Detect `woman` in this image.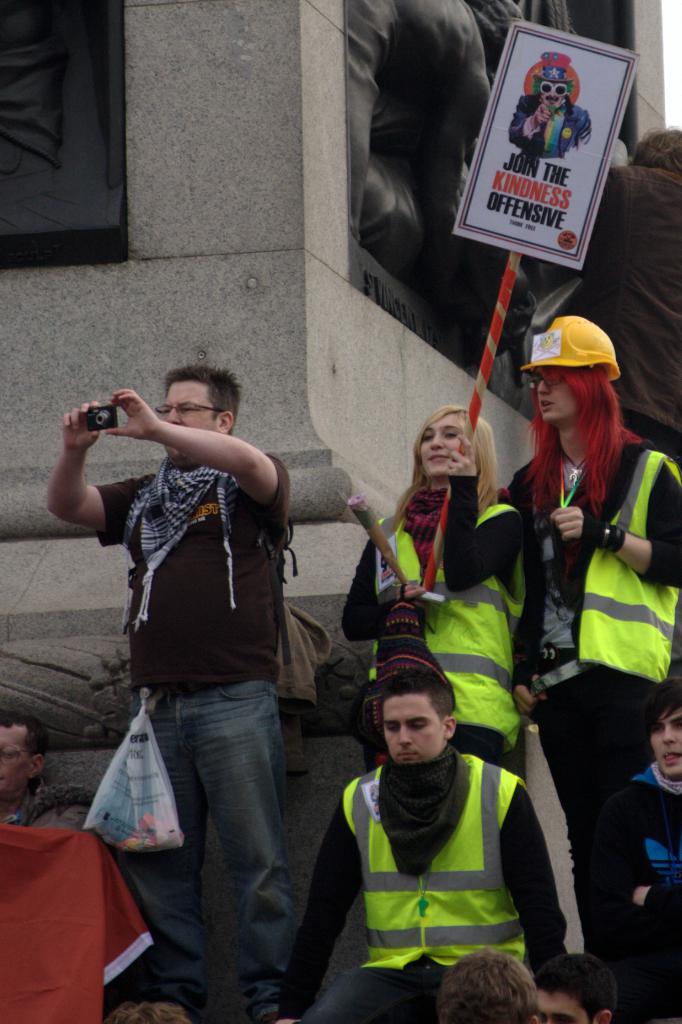
Detection: x1=333 y1=402 x2=524 y2=778.
